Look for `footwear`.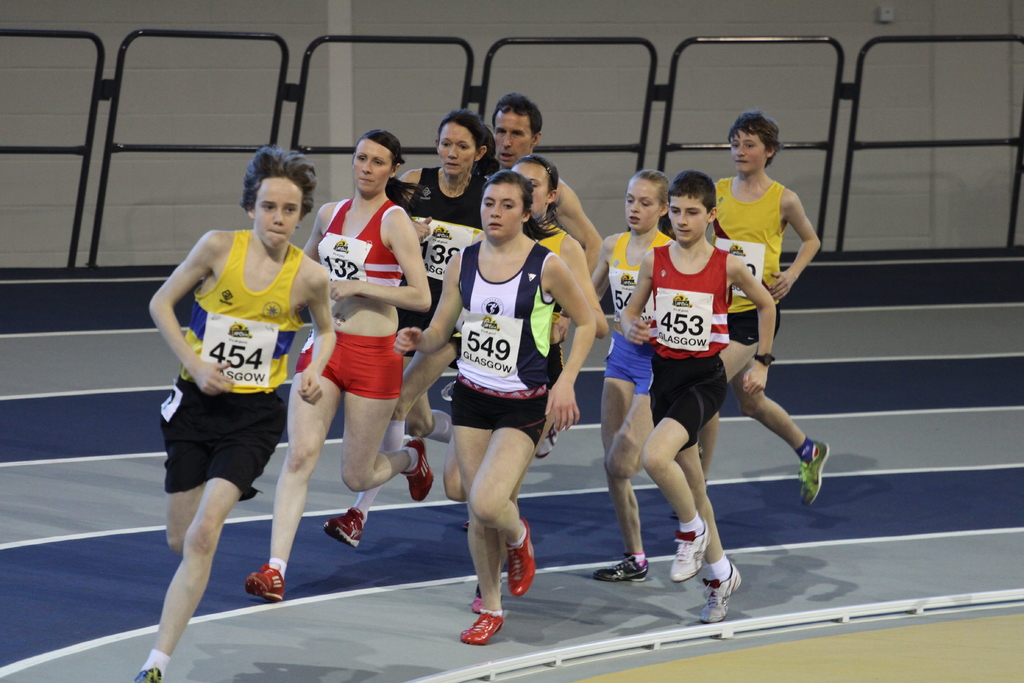
Found: 593:550:652:580.
